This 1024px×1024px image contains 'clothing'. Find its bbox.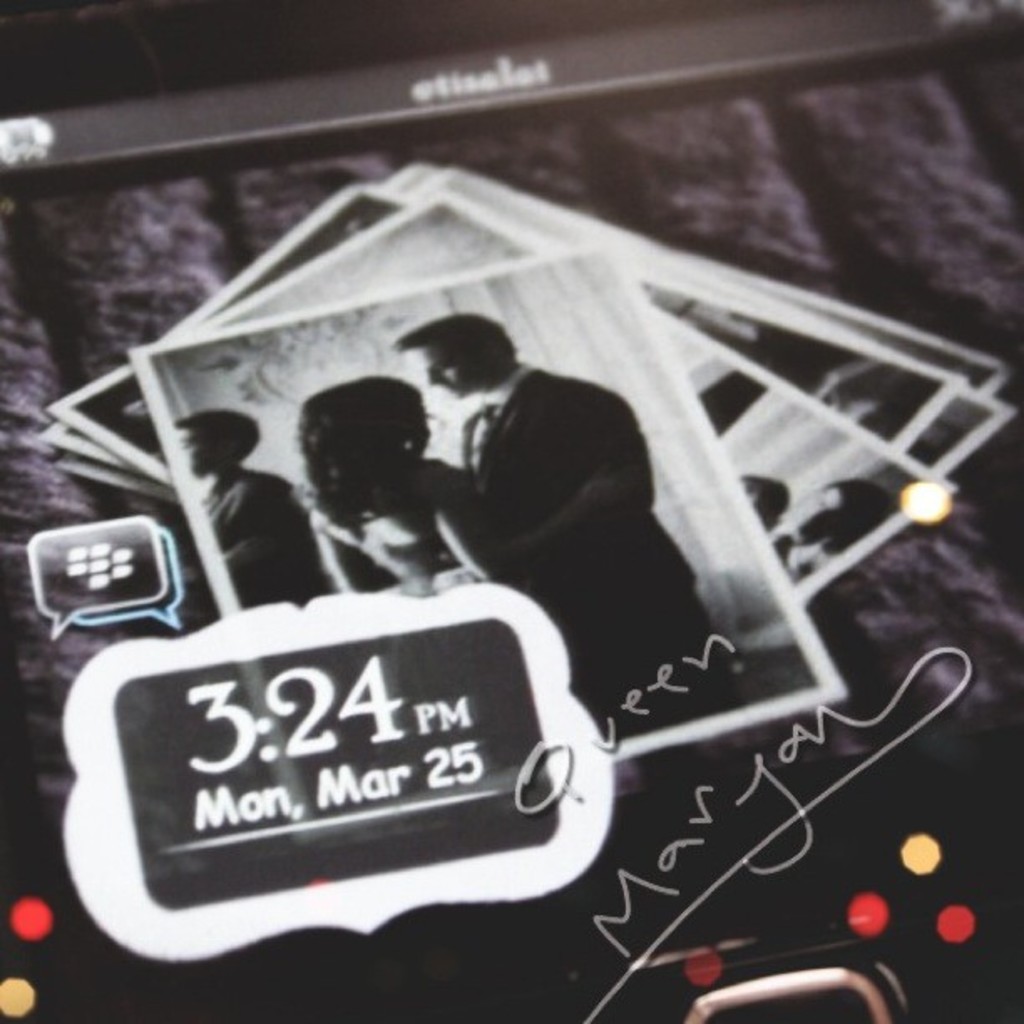
bbox(209, 467, 333, 606).
